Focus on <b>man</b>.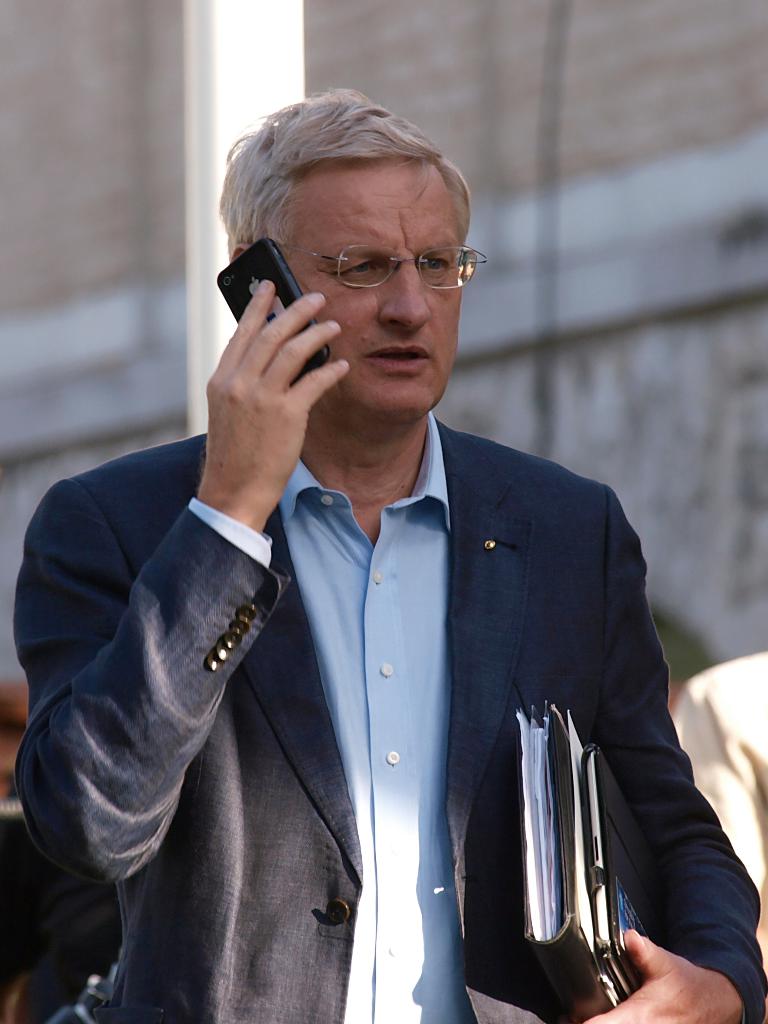
Focused at (43, 129, 705, 992).
